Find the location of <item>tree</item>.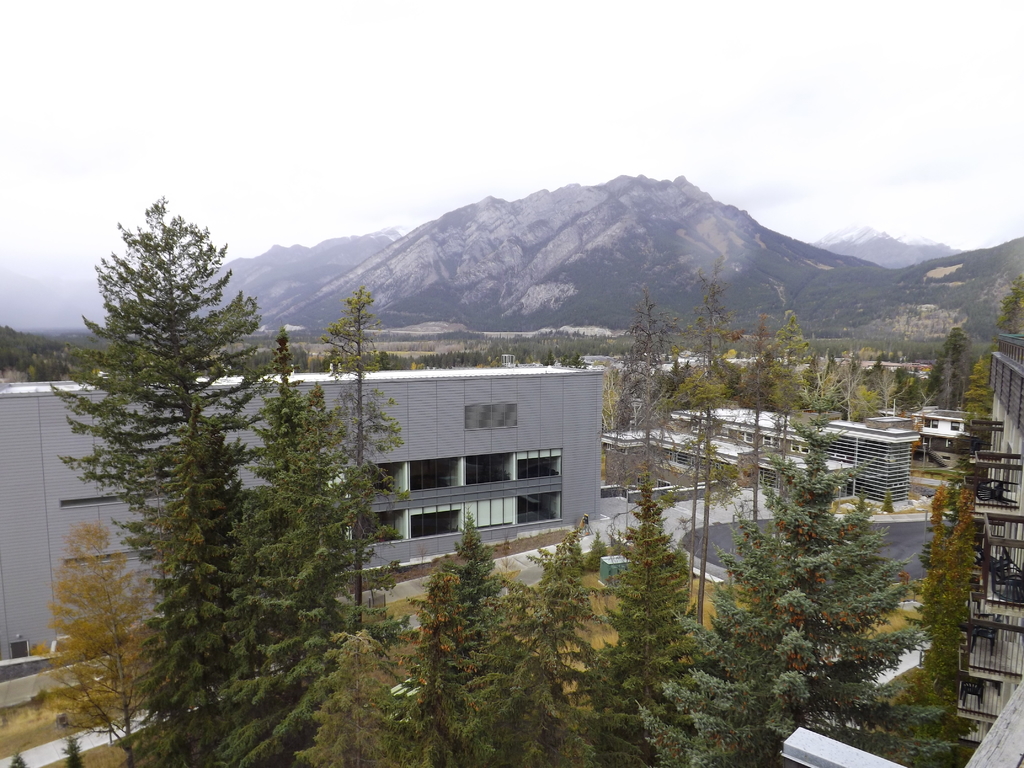
Location: rect(29, 520, 162, 767).
